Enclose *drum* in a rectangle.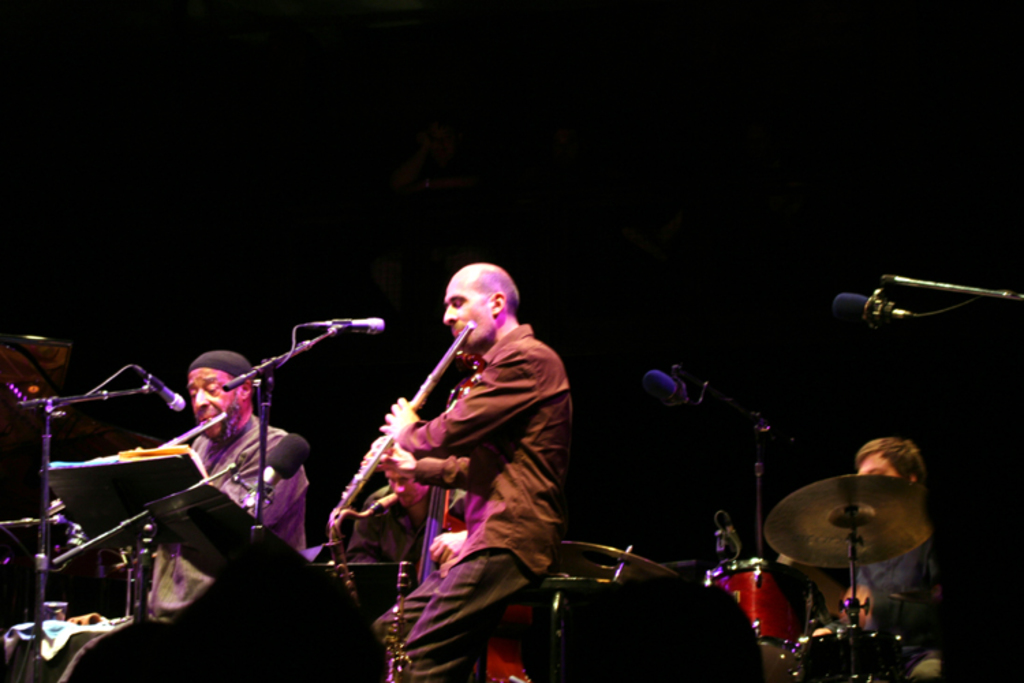
(left=703, top=555, right=829, bottom=682).
